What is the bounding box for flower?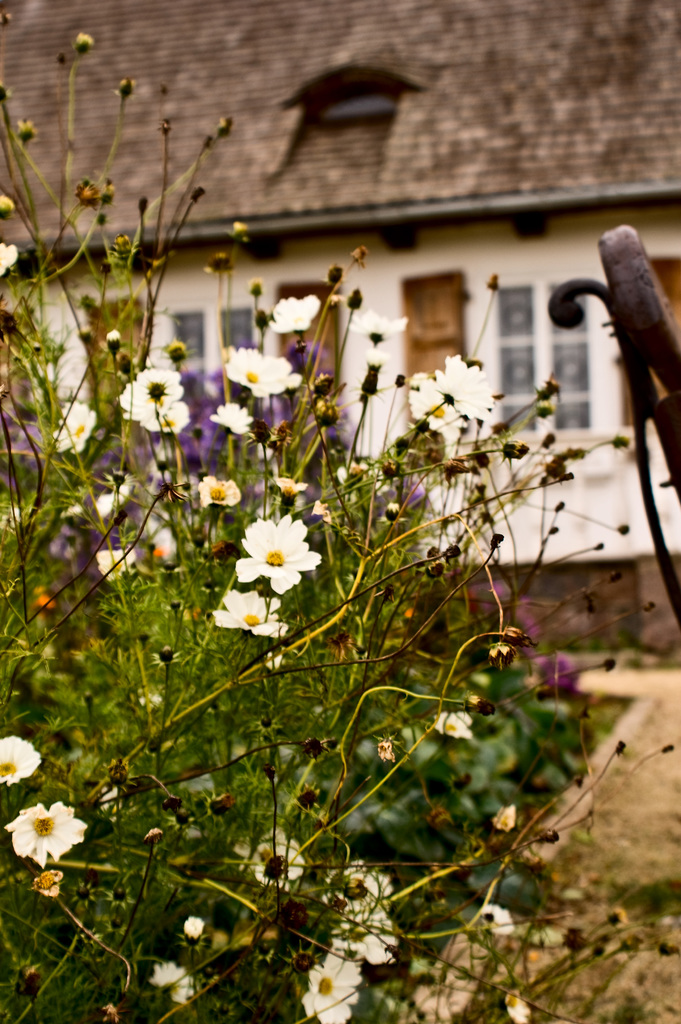
bbox=[1, 806, 86, 870].
